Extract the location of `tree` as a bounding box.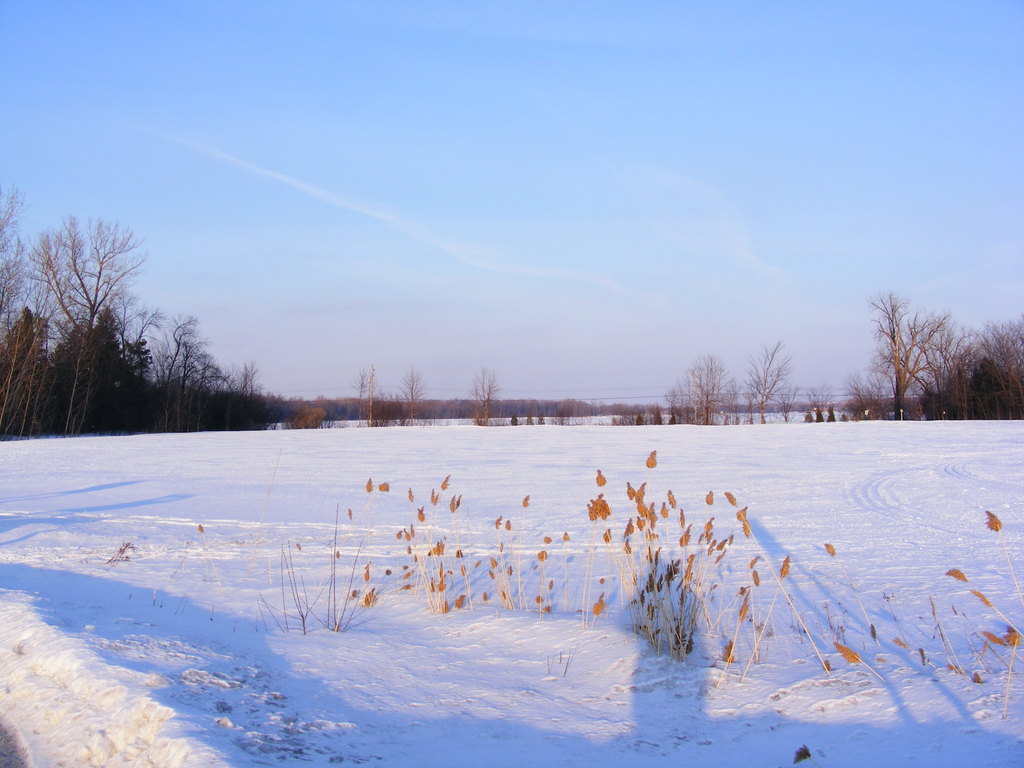
341, 371, 424, 426.
